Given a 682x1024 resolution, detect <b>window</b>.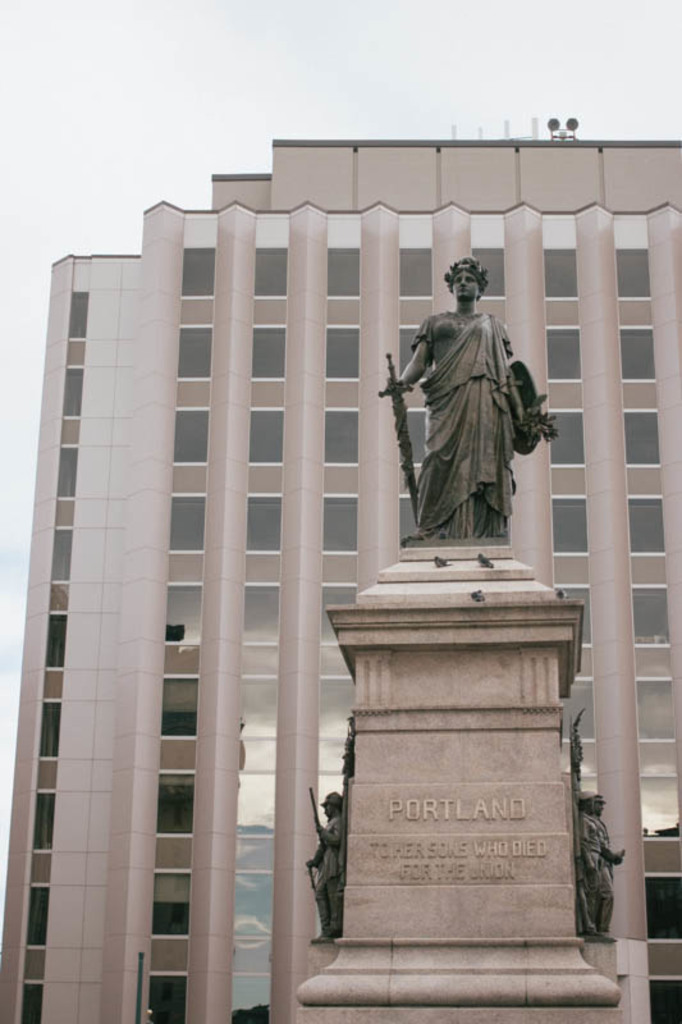
BBox(152, 872, 192, 937).
